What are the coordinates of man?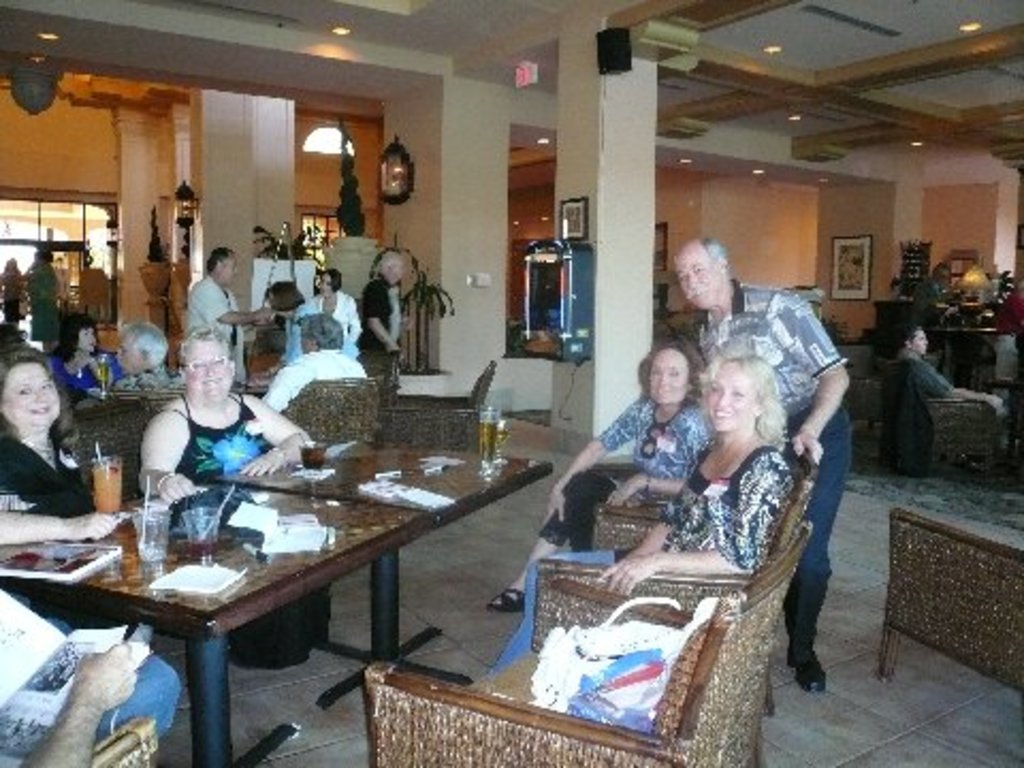
[x1=183, y1=241, x2=269, y2=380].
